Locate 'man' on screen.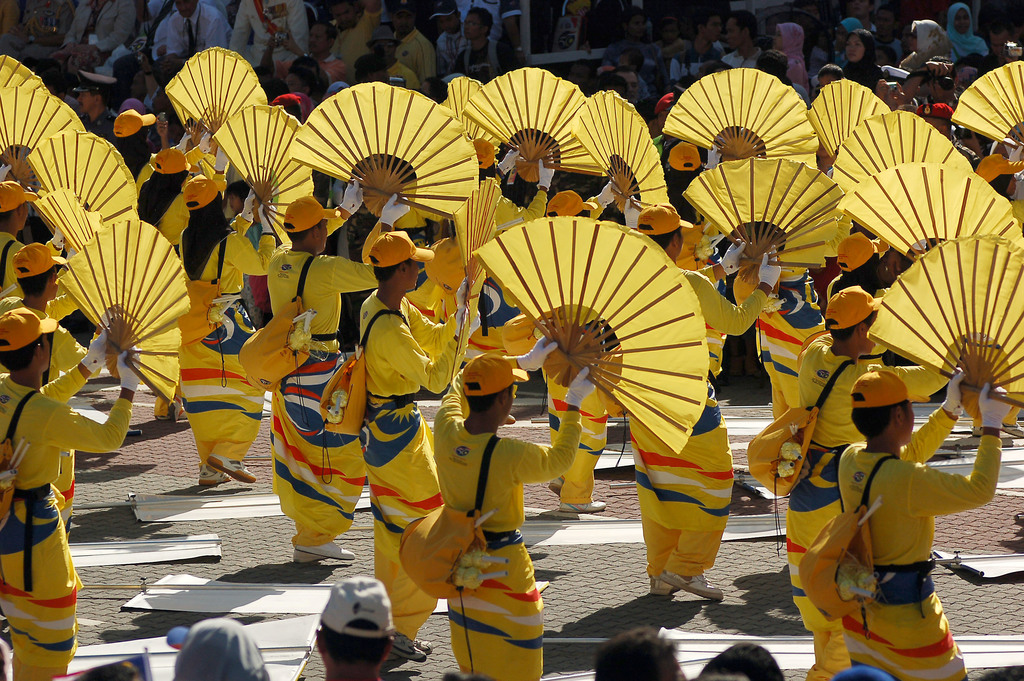
On screen at <bbox>0, 238, 113, 541</bbox>.
